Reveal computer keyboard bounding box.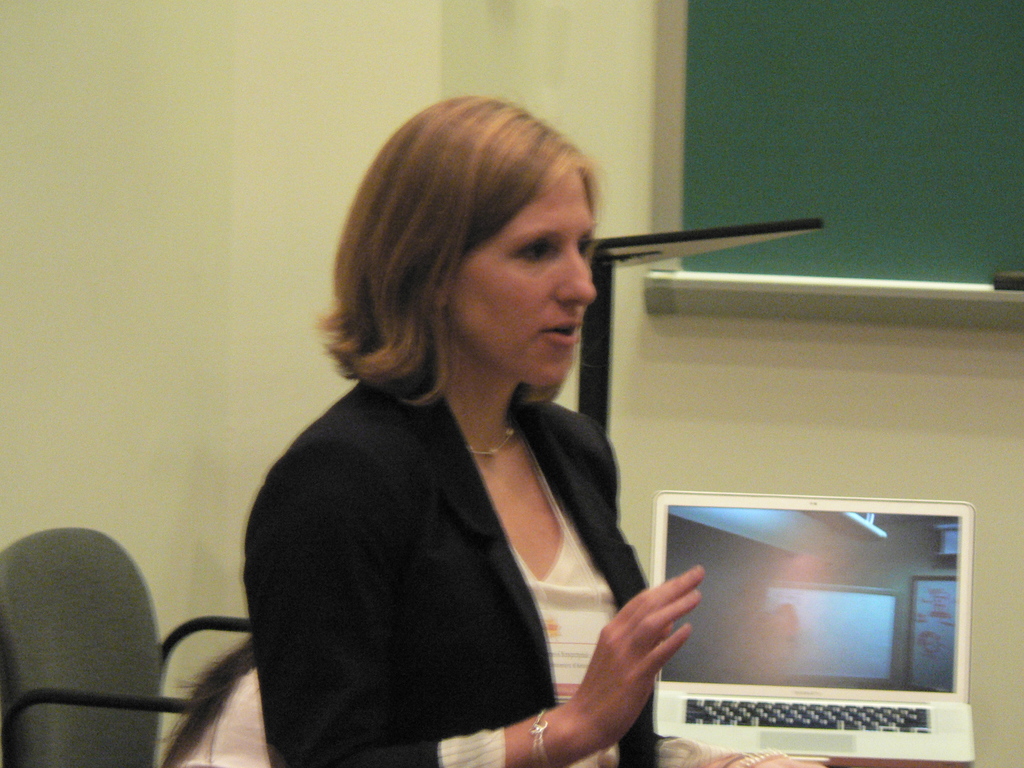
Revealed: box(684, 693, 933, 733).
